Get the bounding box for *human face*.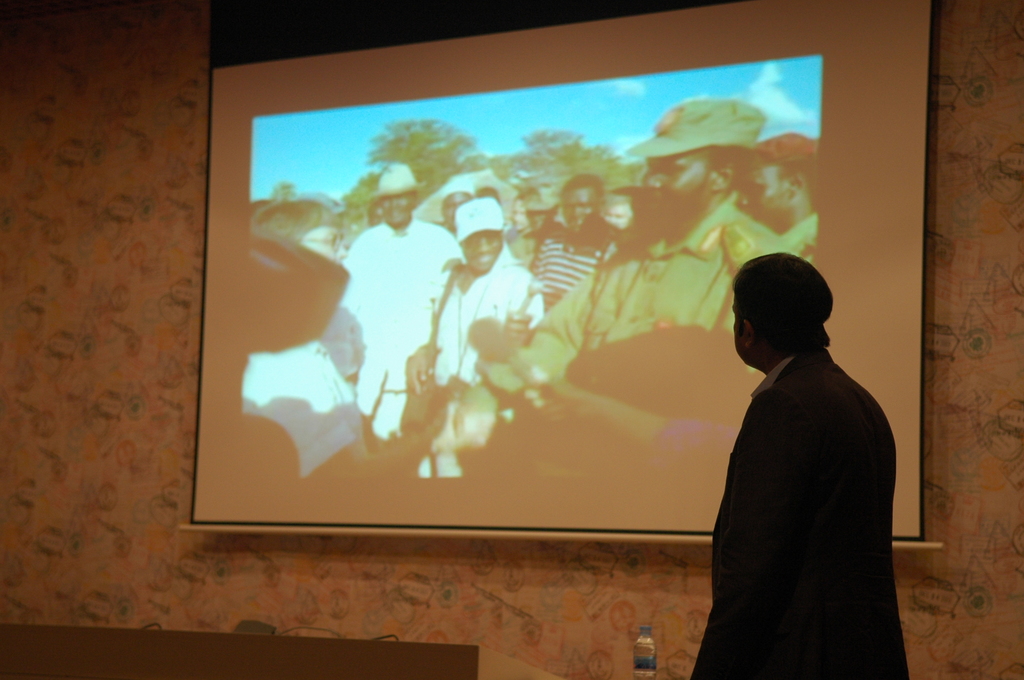
<bbox>449, 194, 456, 222</bbox>.
